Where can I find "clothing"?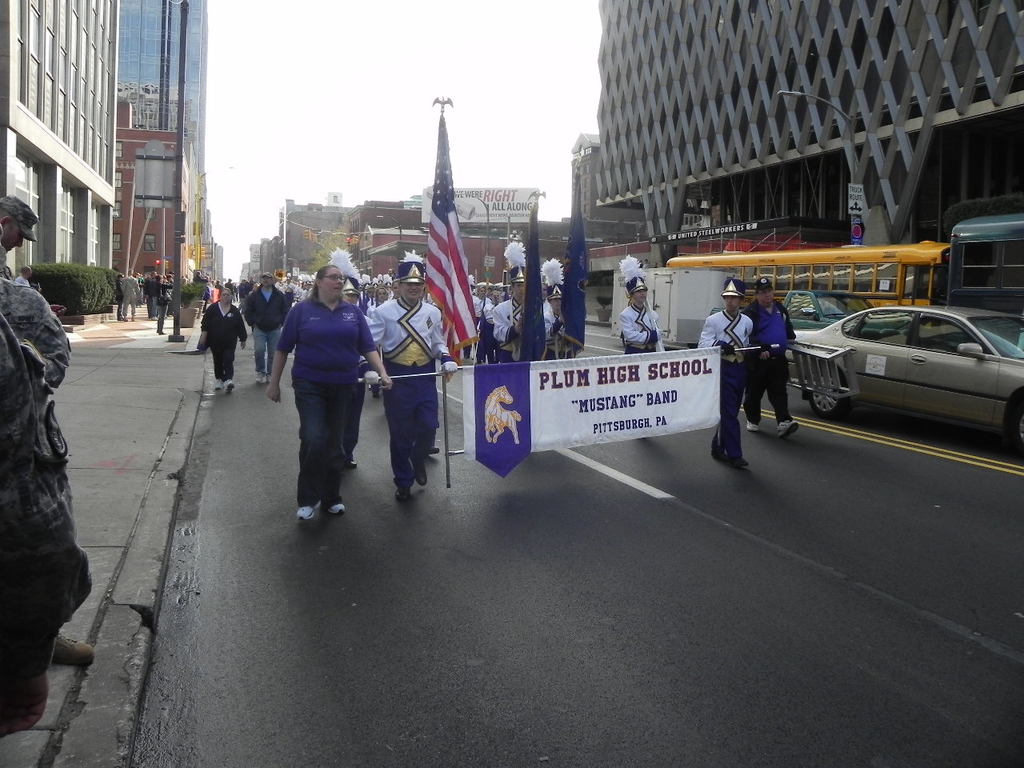
You can find it at 146 275 158 315.
